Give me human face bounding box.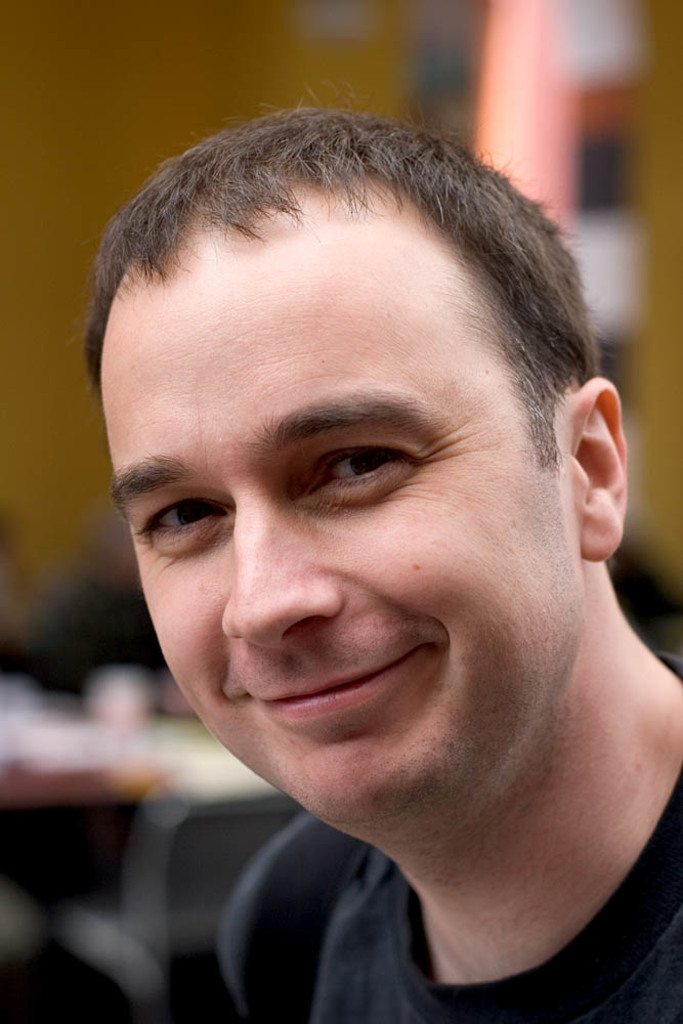
99/249/542/815.
